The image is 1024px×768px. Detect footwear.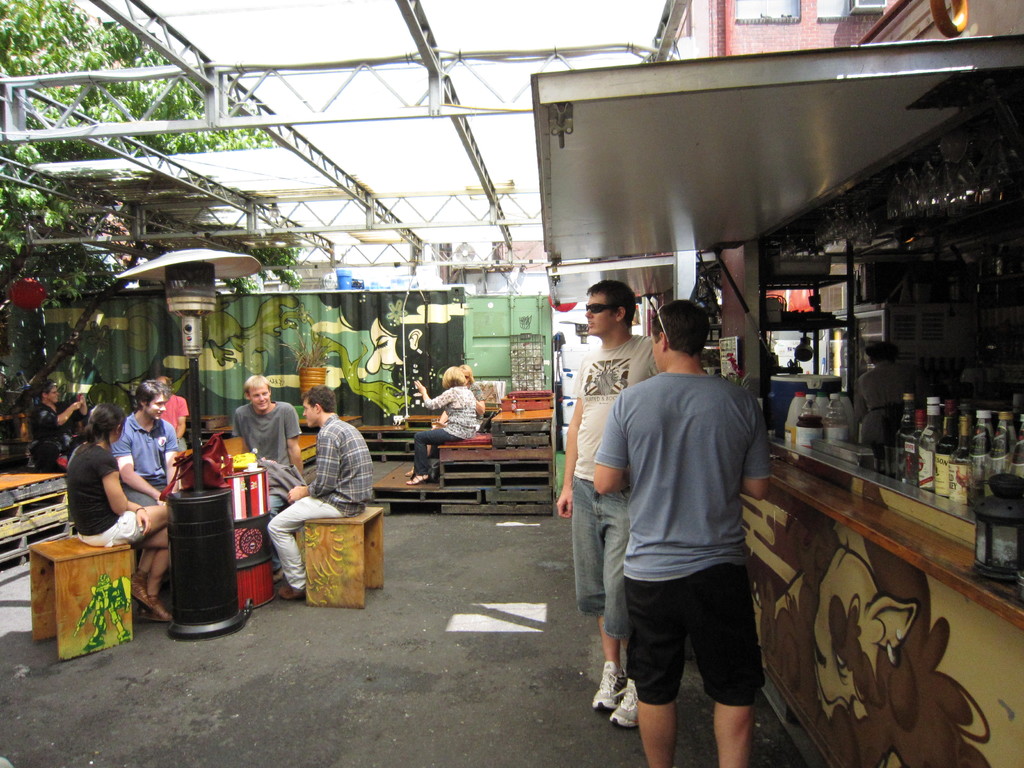
Detection: pyautogui.locateOnScreen(406, 472, 431, 488).
